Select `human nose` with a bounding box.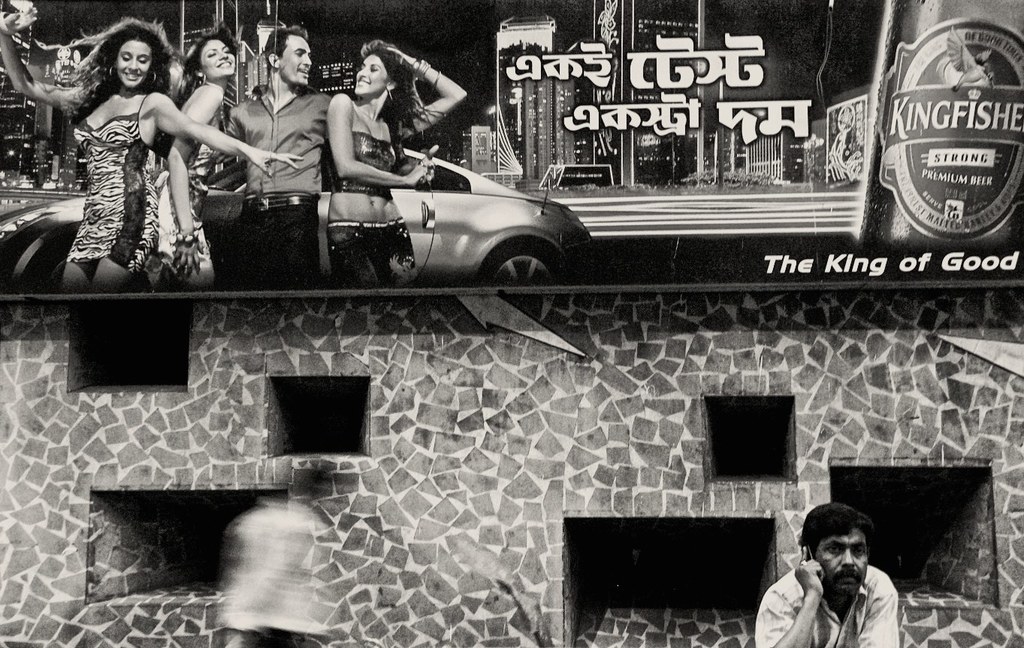
region(301, 51, 310, 65).
